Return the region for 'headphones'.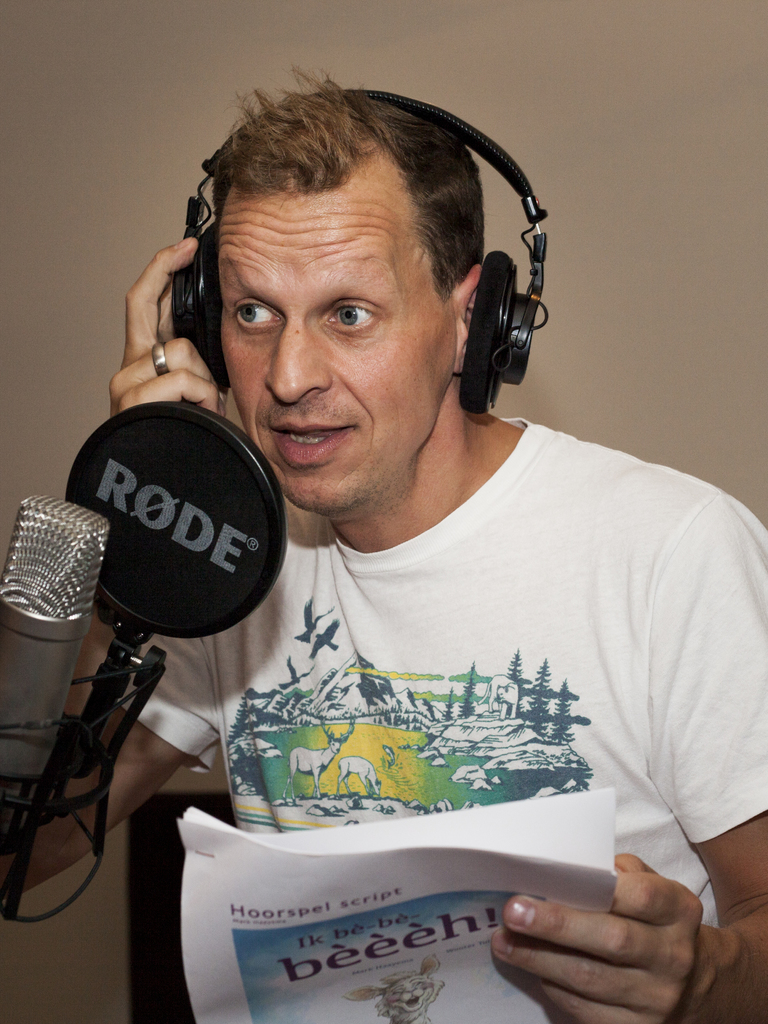
<bbox>172, 92, 553, 422</bbox>.
